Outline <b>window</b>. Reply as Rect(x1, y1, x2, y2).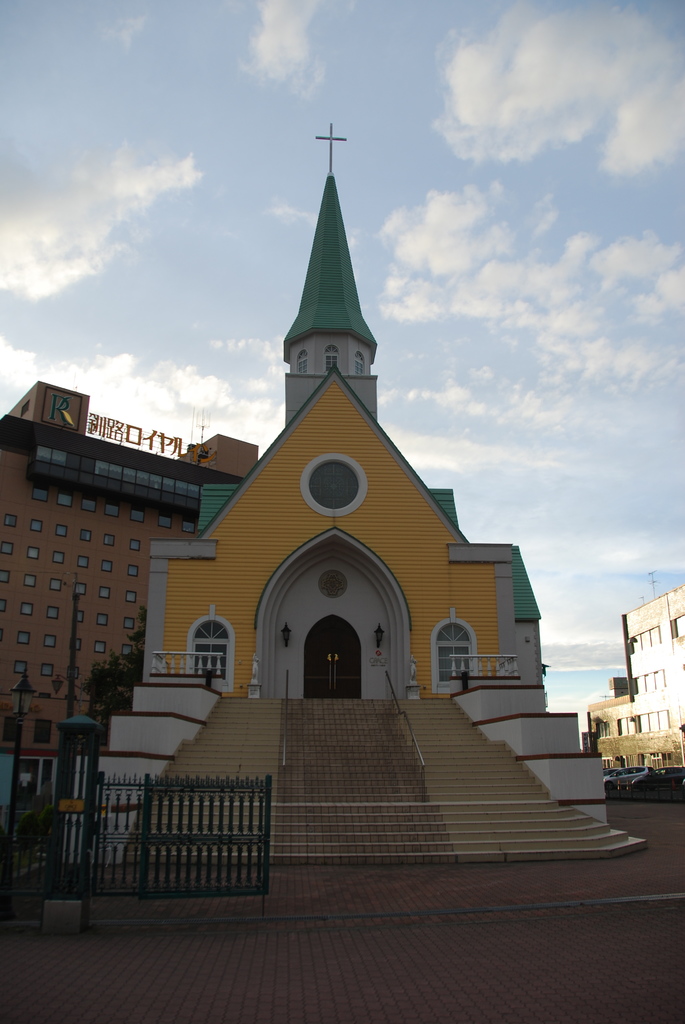
Rect(187, 606, 237, 695).
